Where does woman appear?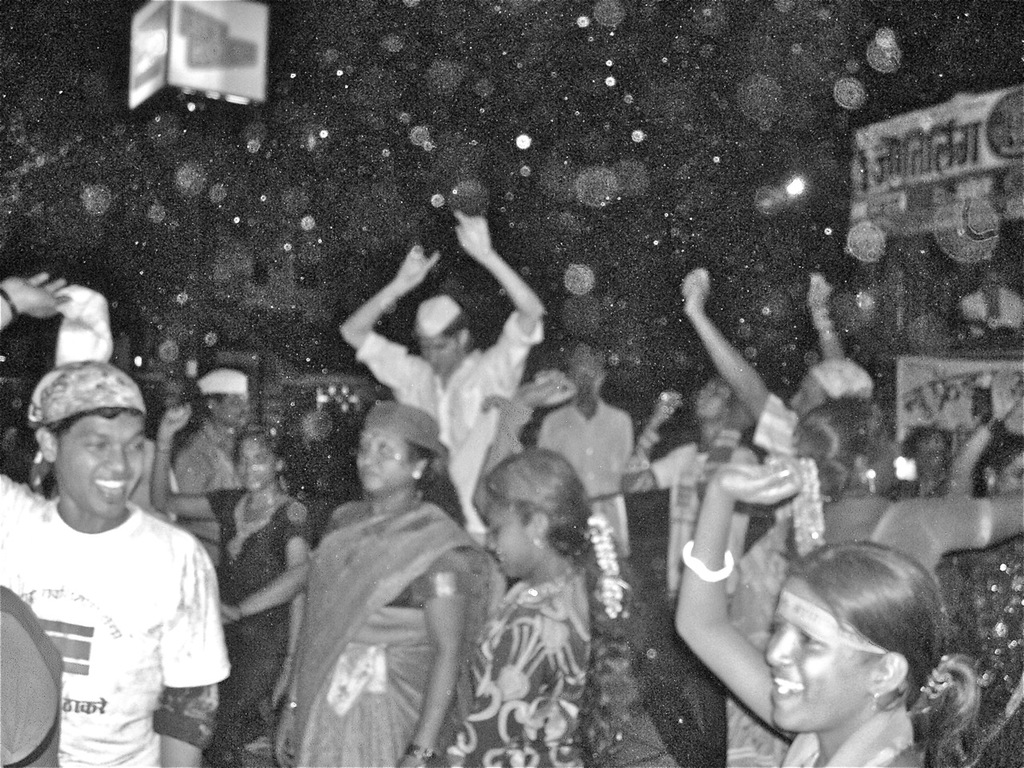
Appears at x1=214, y1=402, x2=506, y2=767.
